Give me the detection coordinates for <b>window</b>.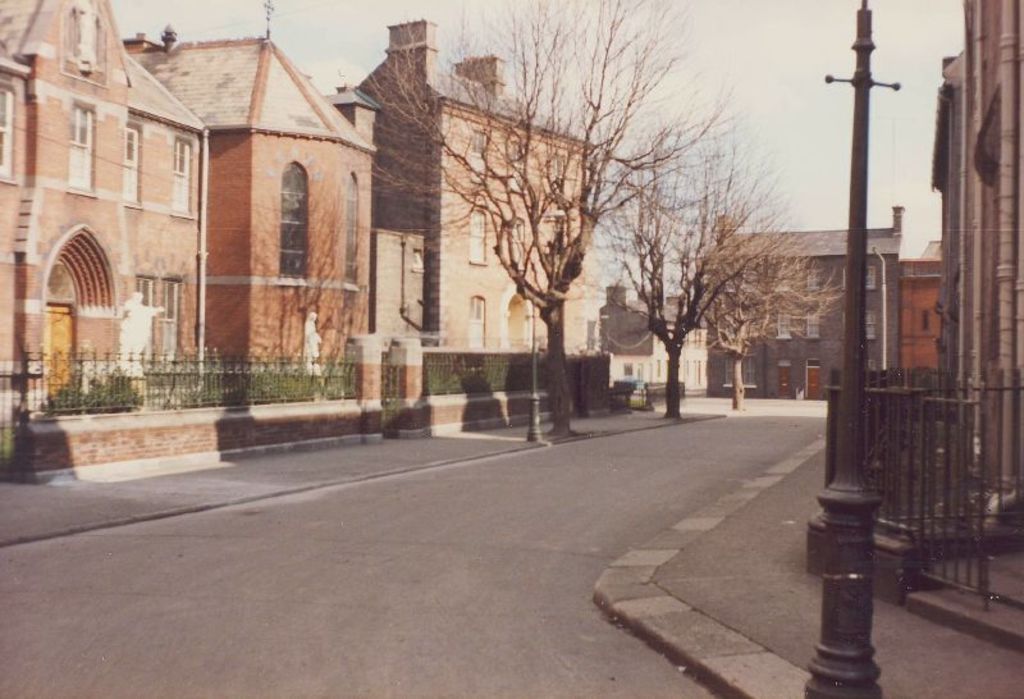
<box>470,129,488,186</box>.
